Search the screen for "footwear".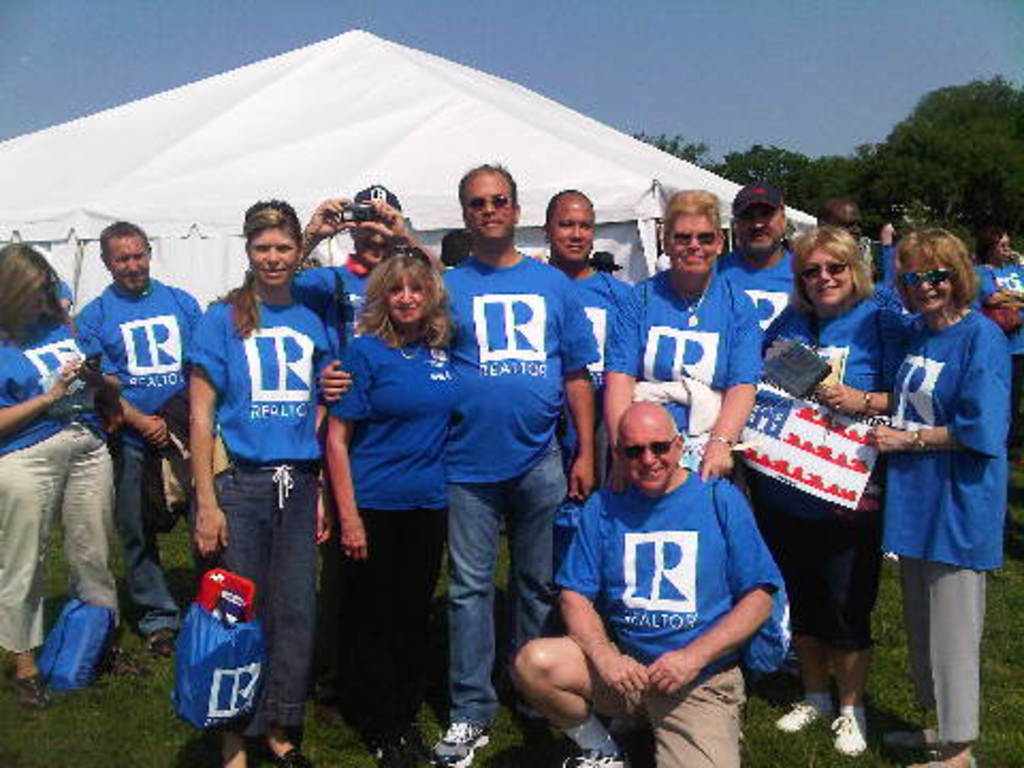
Found at [left=879, top=725, right=941, bottom=757].
